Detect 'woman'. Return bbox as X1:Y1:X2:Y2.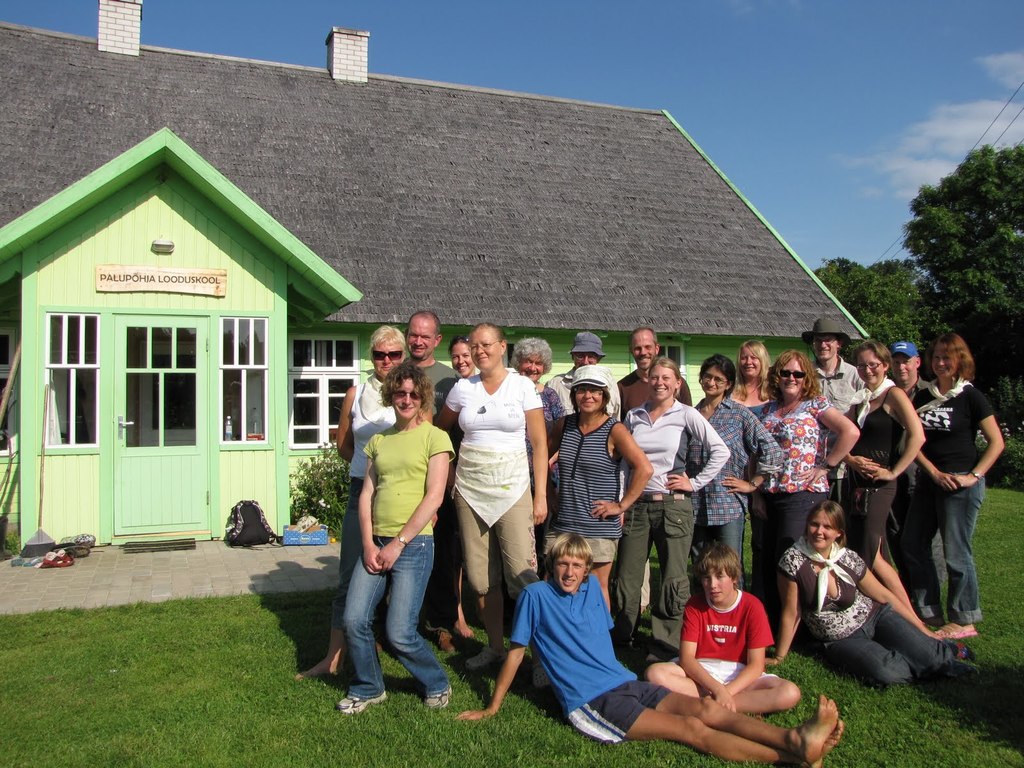
750:347:860:611.
